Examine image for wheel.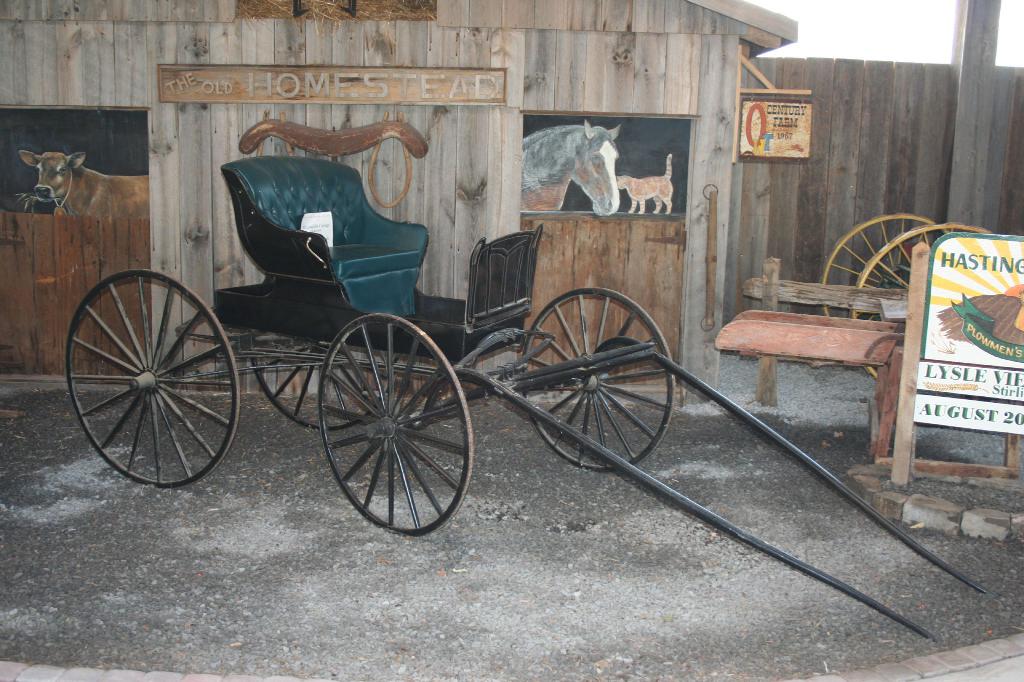
Examination result: pyautogui.locateOnScreen(62, 261, 250, 501).
